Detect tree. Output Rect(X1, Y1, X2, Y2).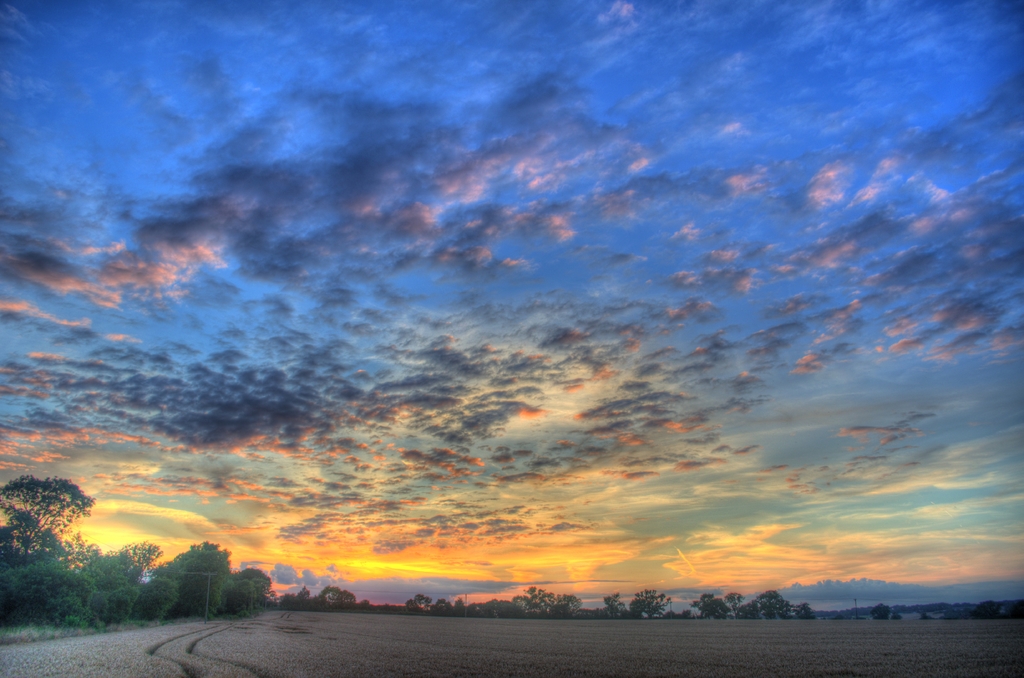
Rect(868, 602, 894, 625).
